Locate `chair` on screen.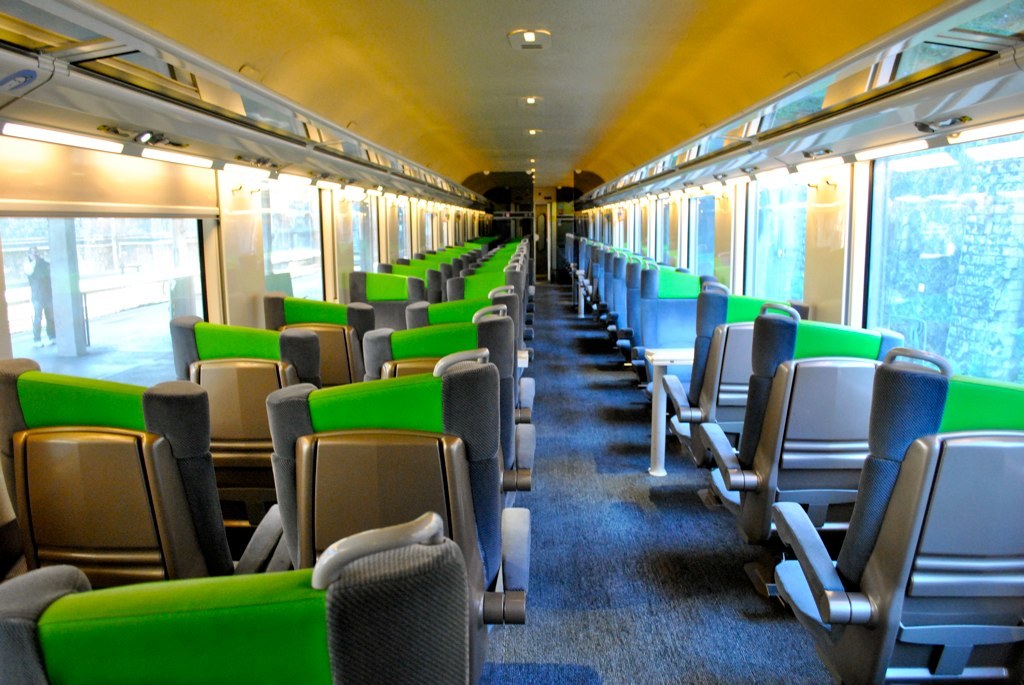
On screen at 8,404,173,587.
